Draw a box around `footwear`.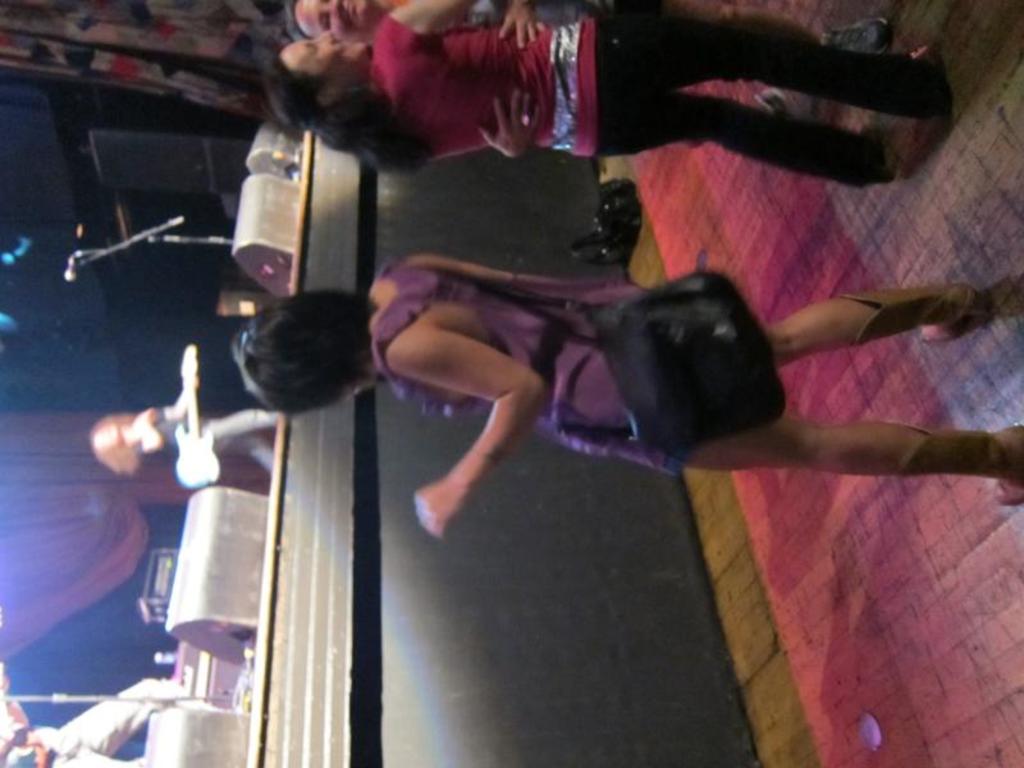
899/422/1023/507.
